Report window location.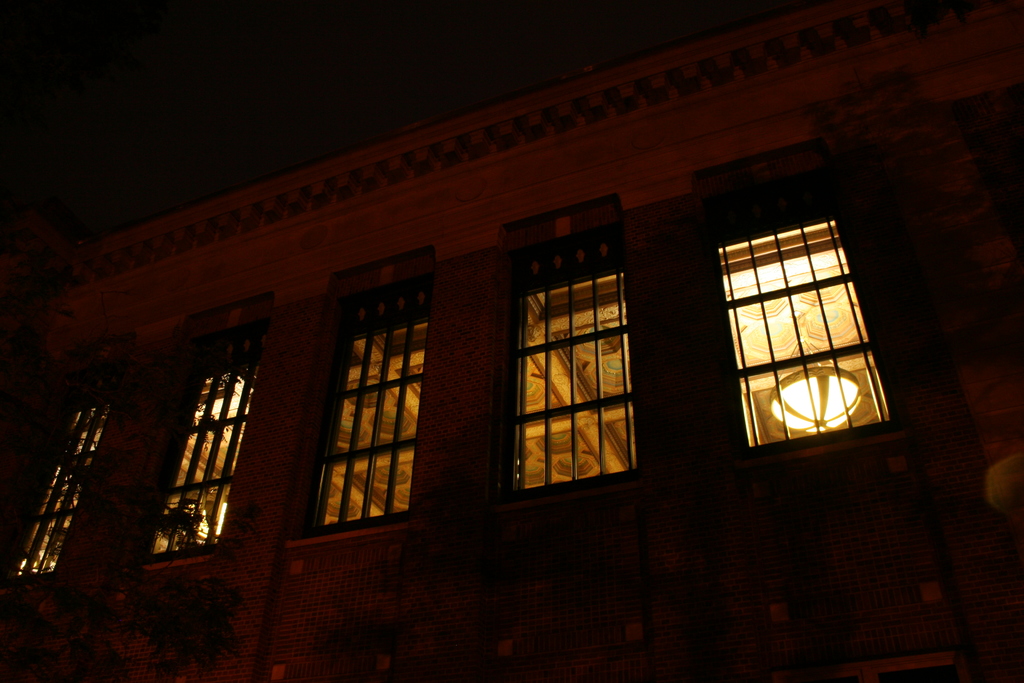
Report: (x1=499, y1=227, x2=644, y2=497).
